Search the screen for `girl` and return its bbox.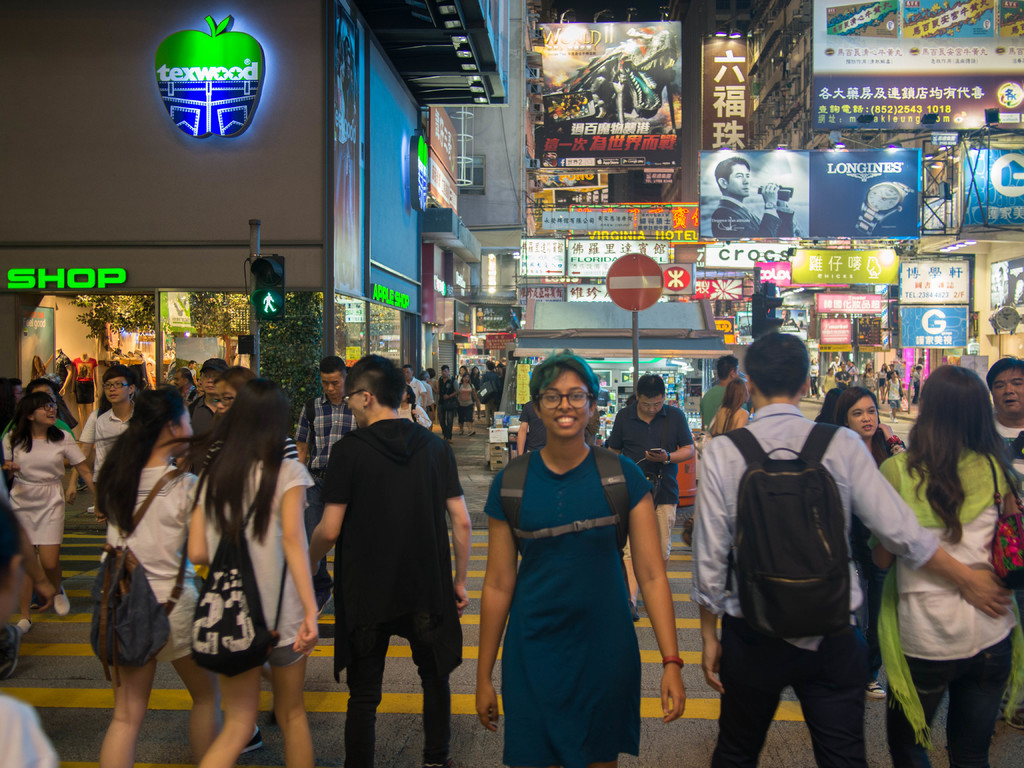
Found: select_region(184, 376, 311, 767).
